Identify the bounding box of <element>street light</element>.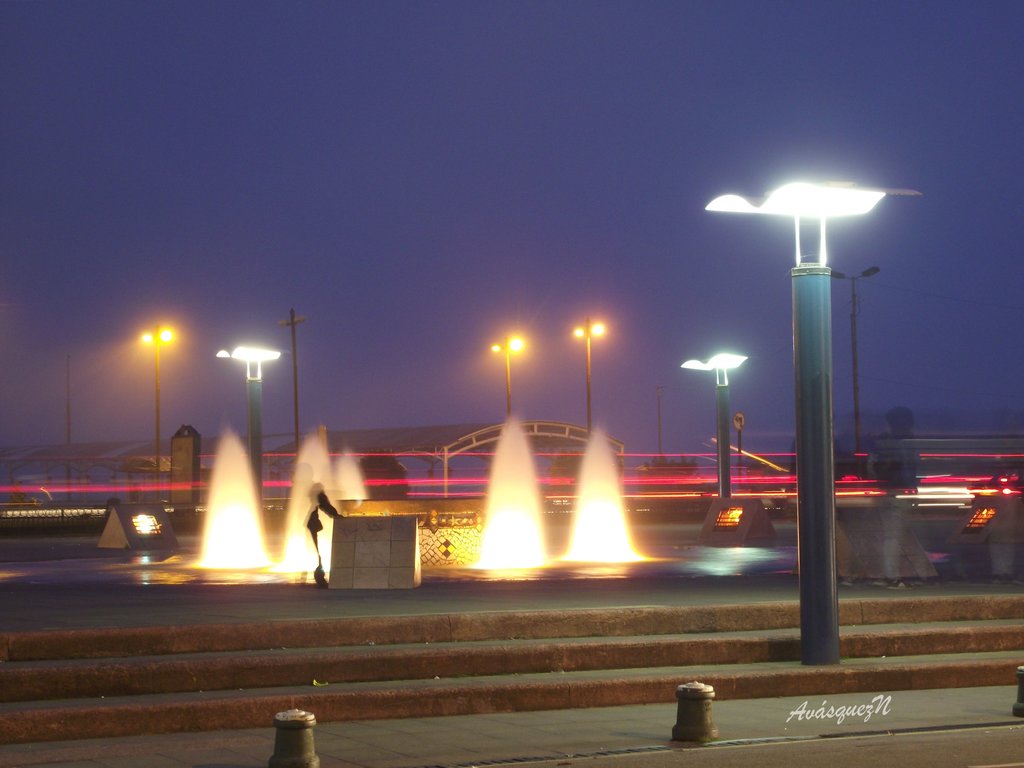
BBox(652, 380, 671, 471).
